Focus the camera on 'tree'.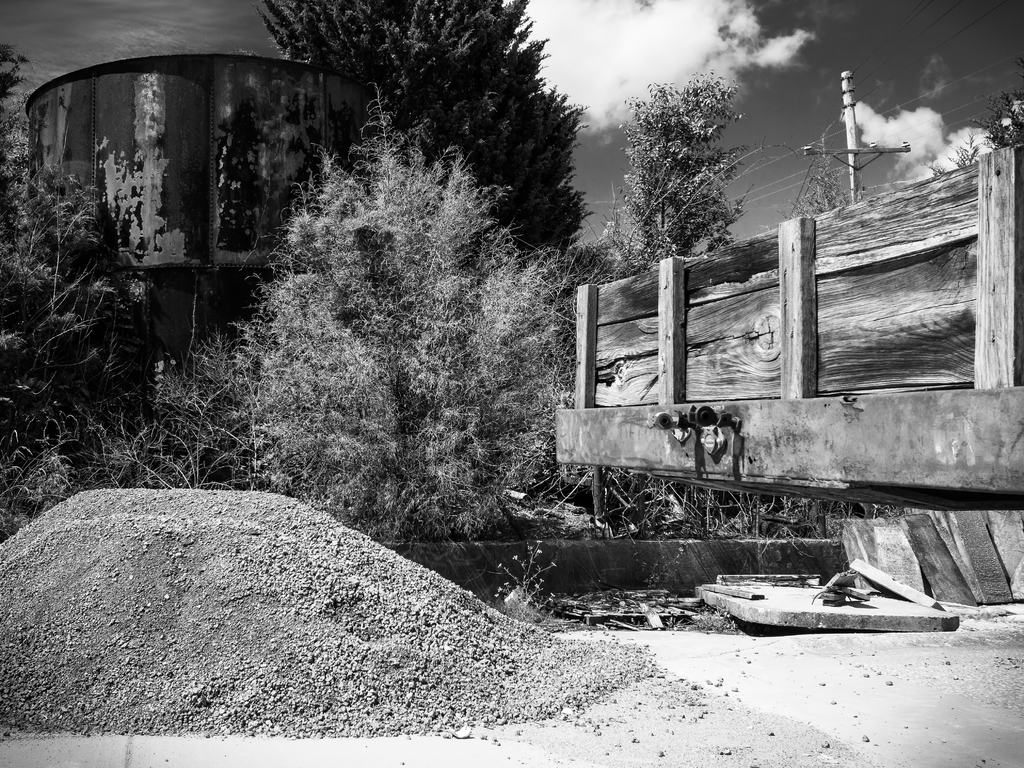
Focus region: crop(922, 86, 1023, 180).
